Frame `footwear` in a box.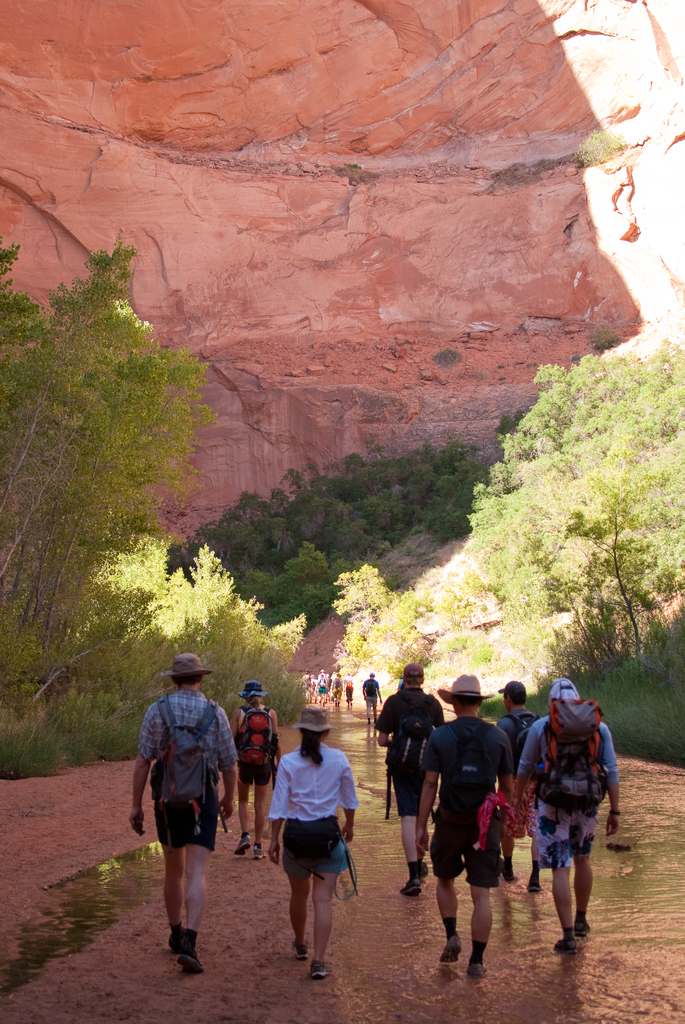
(x1=230, y1=834, x2=249, y2=857).
